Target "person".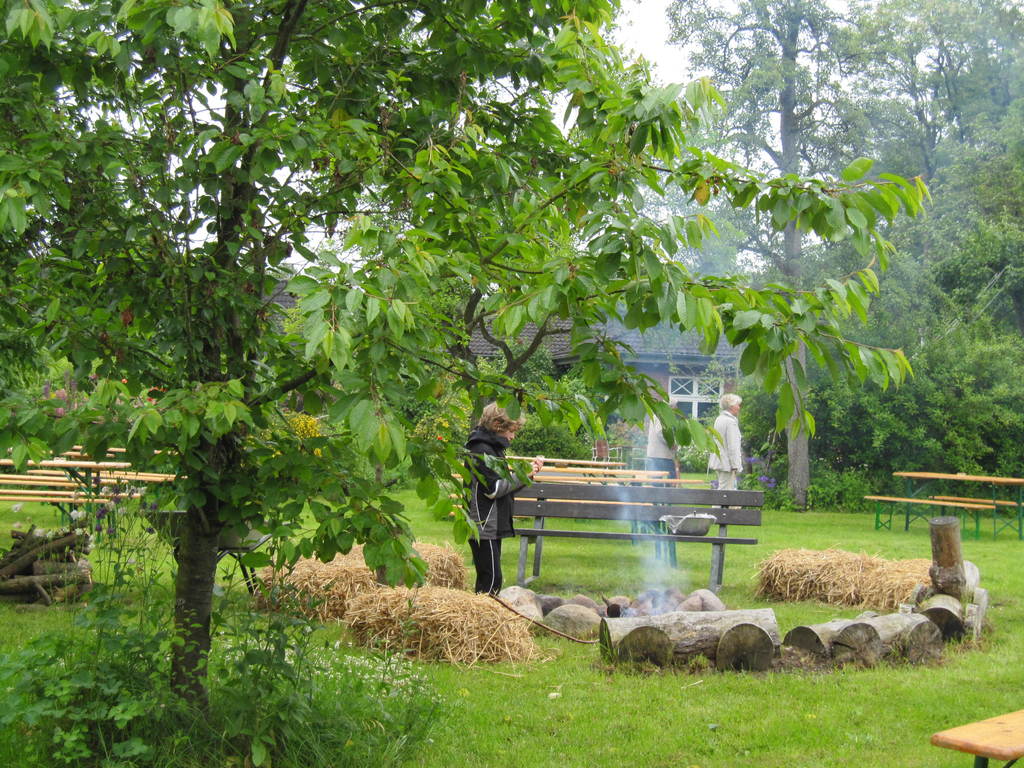
Target region: 449, 403, 547, 602.
